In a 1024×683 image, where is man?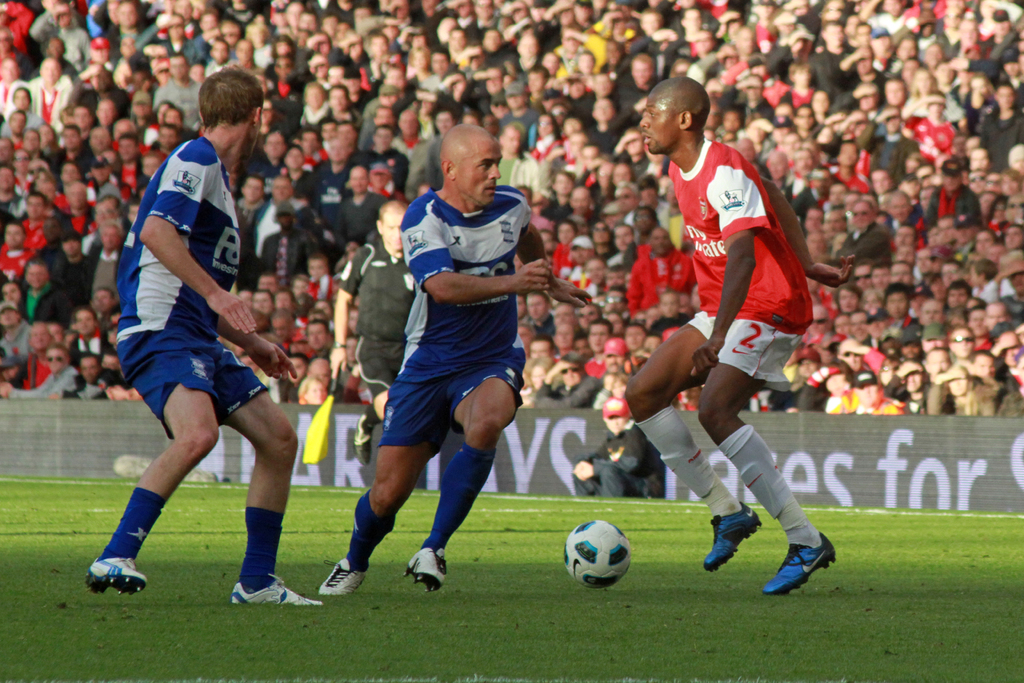
<box>626,76,837,595</box>.
